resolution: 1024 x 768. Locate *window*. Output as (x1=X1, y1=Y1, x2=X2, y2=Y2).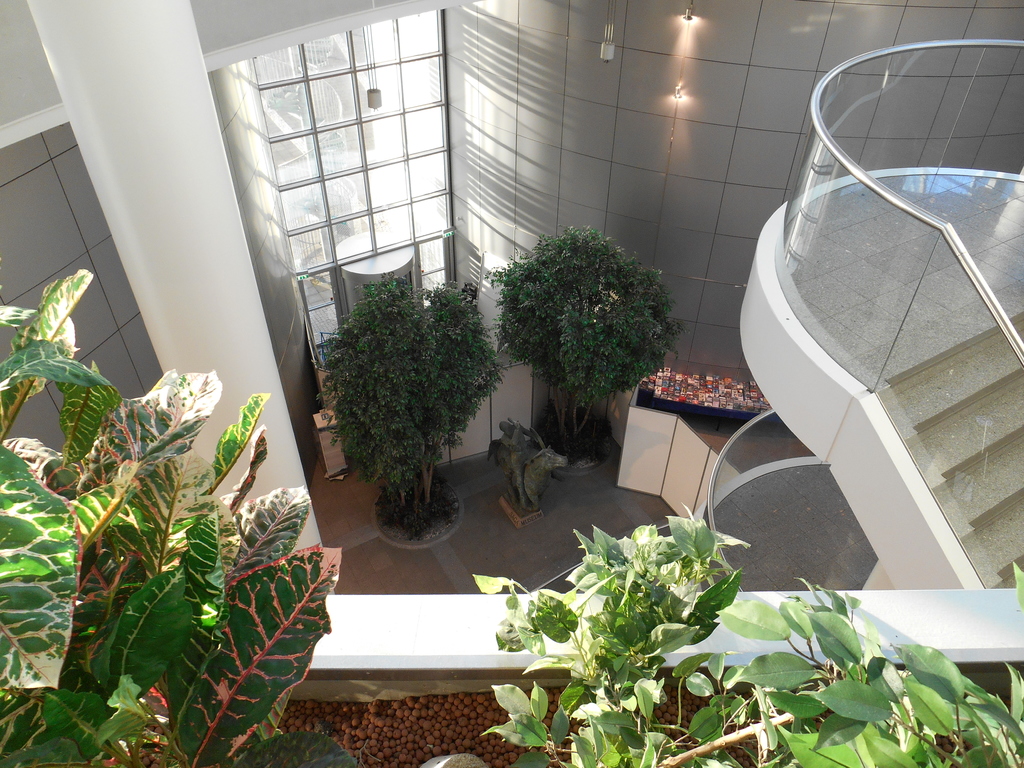
(x1=241, y1=27, x2=467, y2=424).
